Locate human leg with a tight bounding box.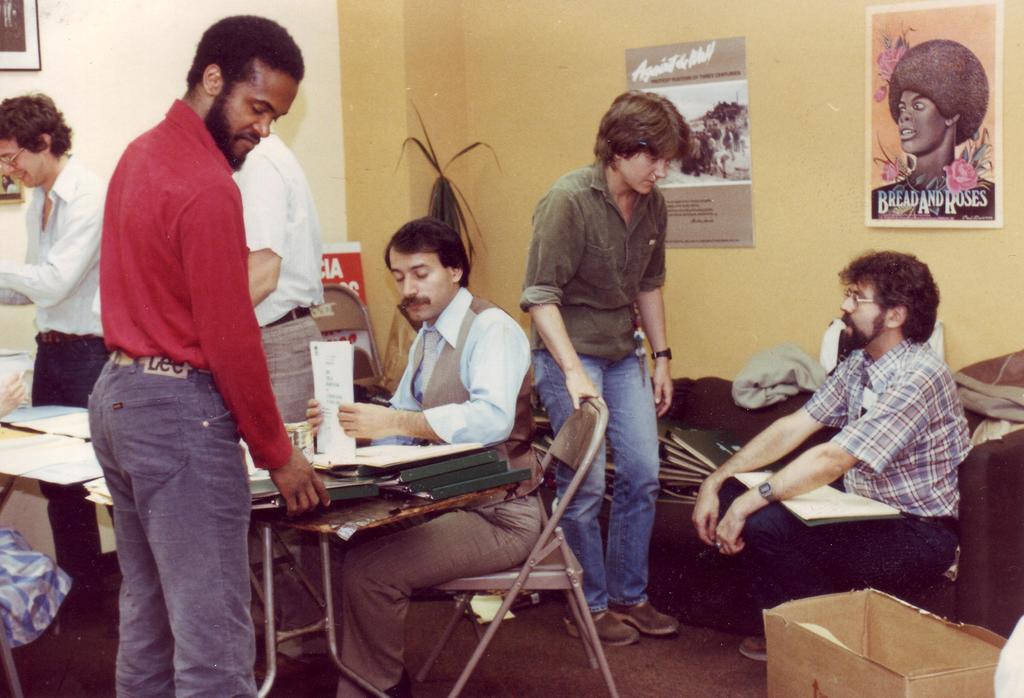
329/498/539/697.
